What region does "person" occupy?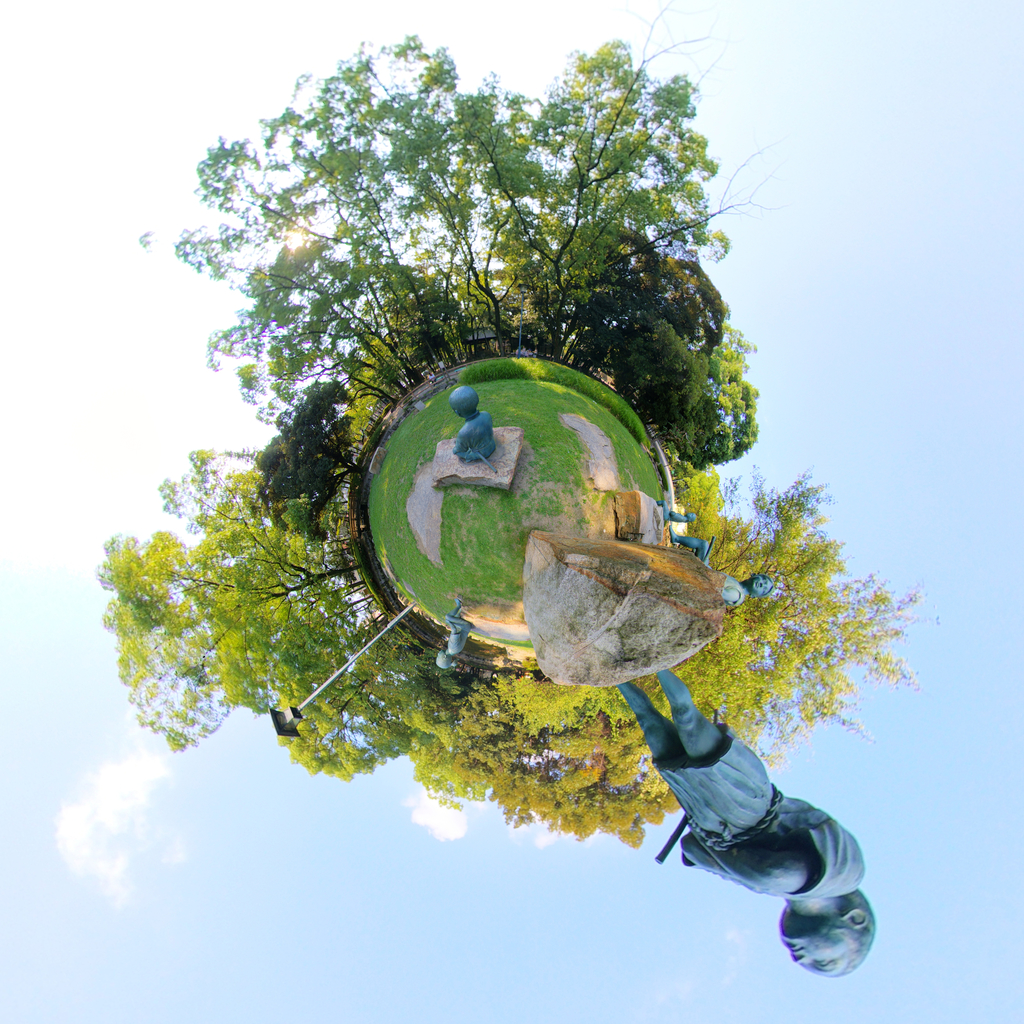
bbox=(436, 598, 478, 668).
